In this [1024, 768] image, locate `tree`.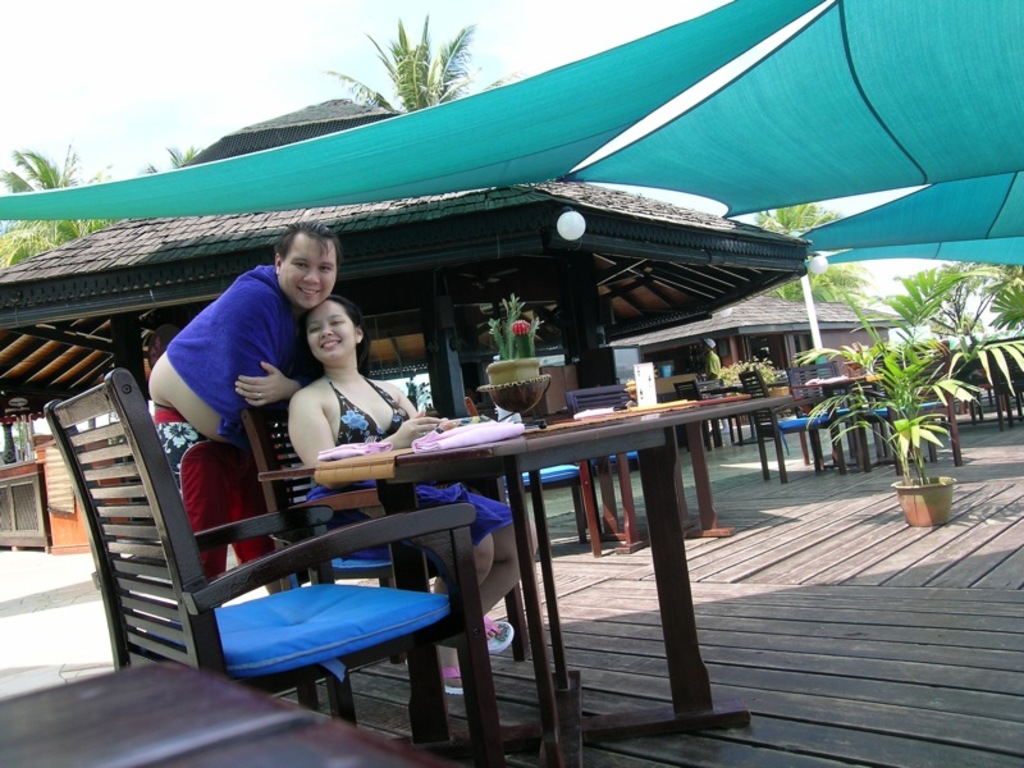
Bounding box: detection(312, 9, 494, 131).
